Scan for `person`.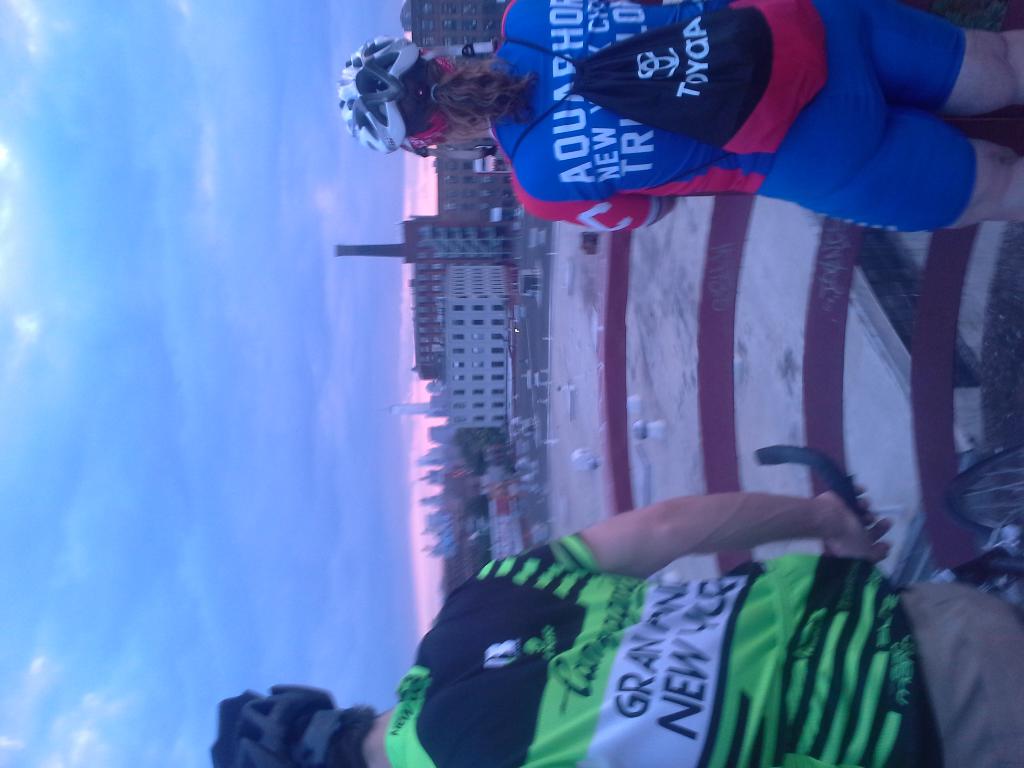
Scan result: [left=211, top=490, right=1023, bottom=767].
